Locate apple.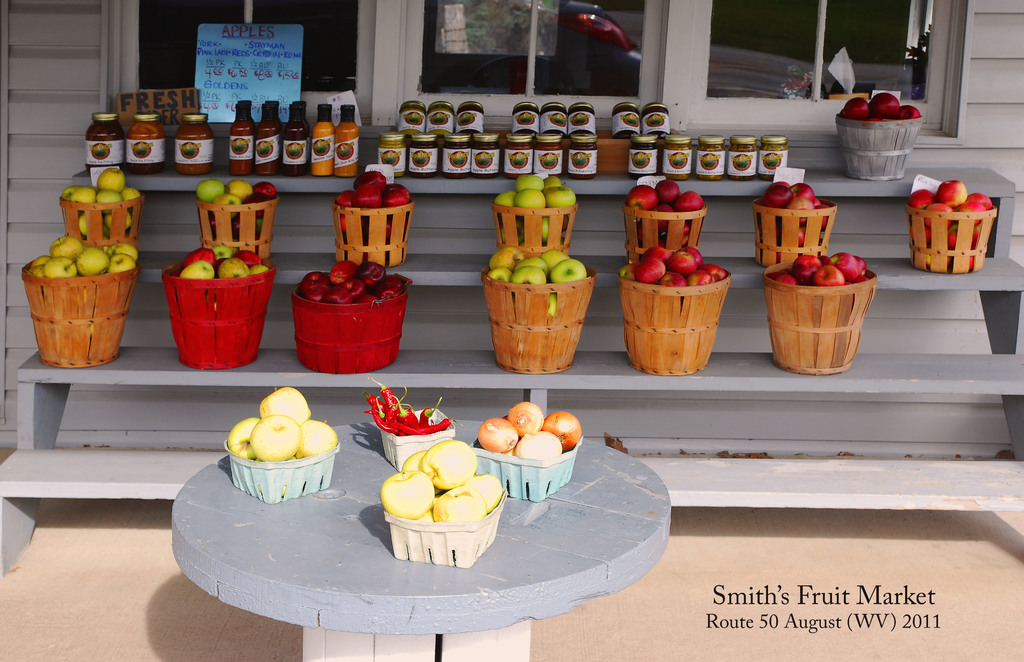
Bounding box: box=[227, 417, 262, 459].
